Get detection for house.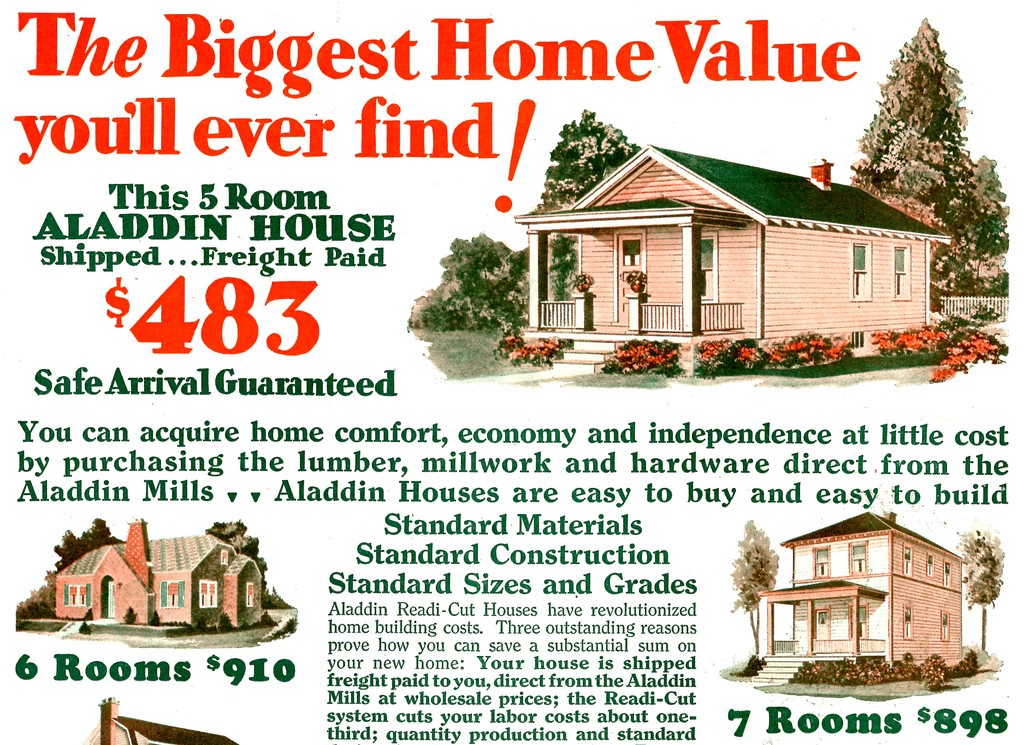
Detection: [51,518,263,631].
